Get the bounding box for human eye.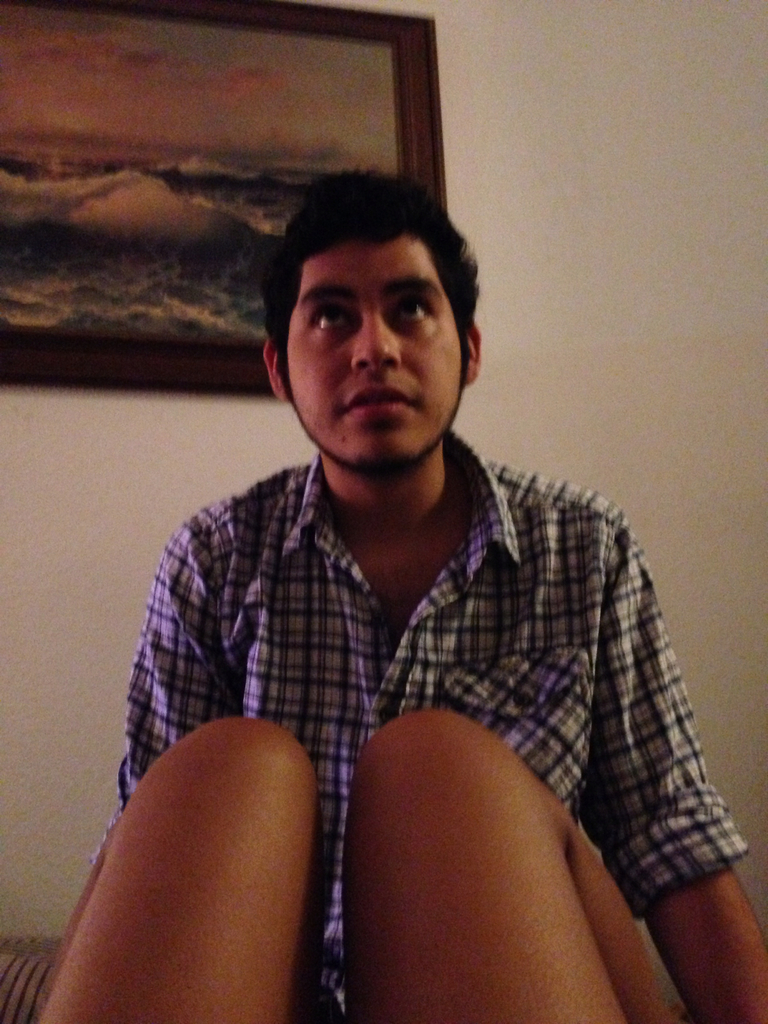
select_region(381, 288, 439, 335).
